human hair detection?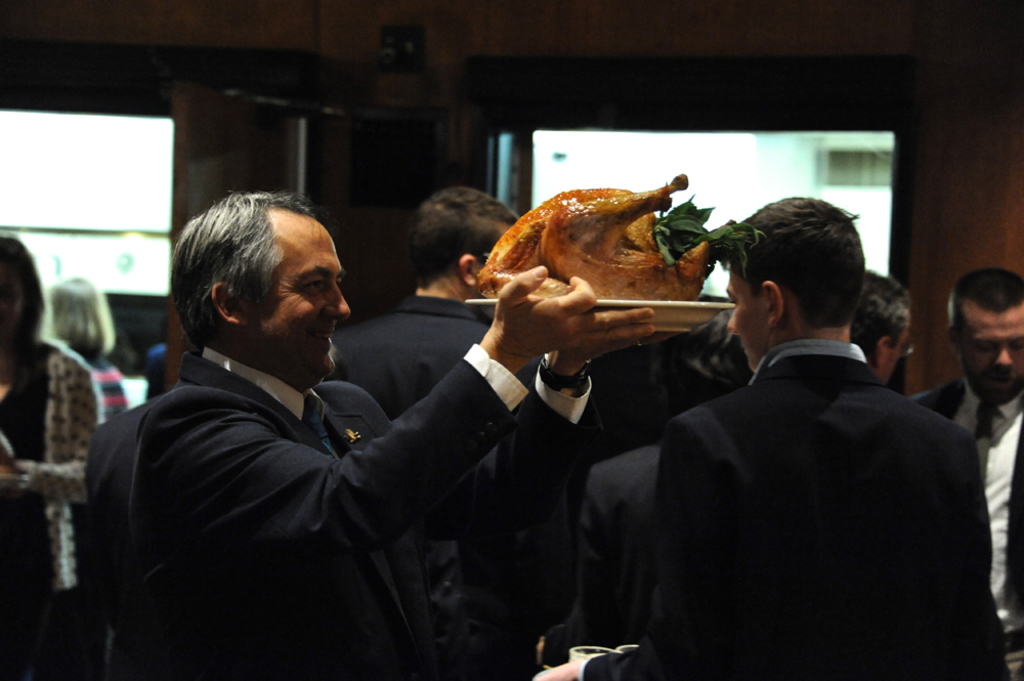
{"left": 853, "top": 267, "right": 914, "bottom": 368}
